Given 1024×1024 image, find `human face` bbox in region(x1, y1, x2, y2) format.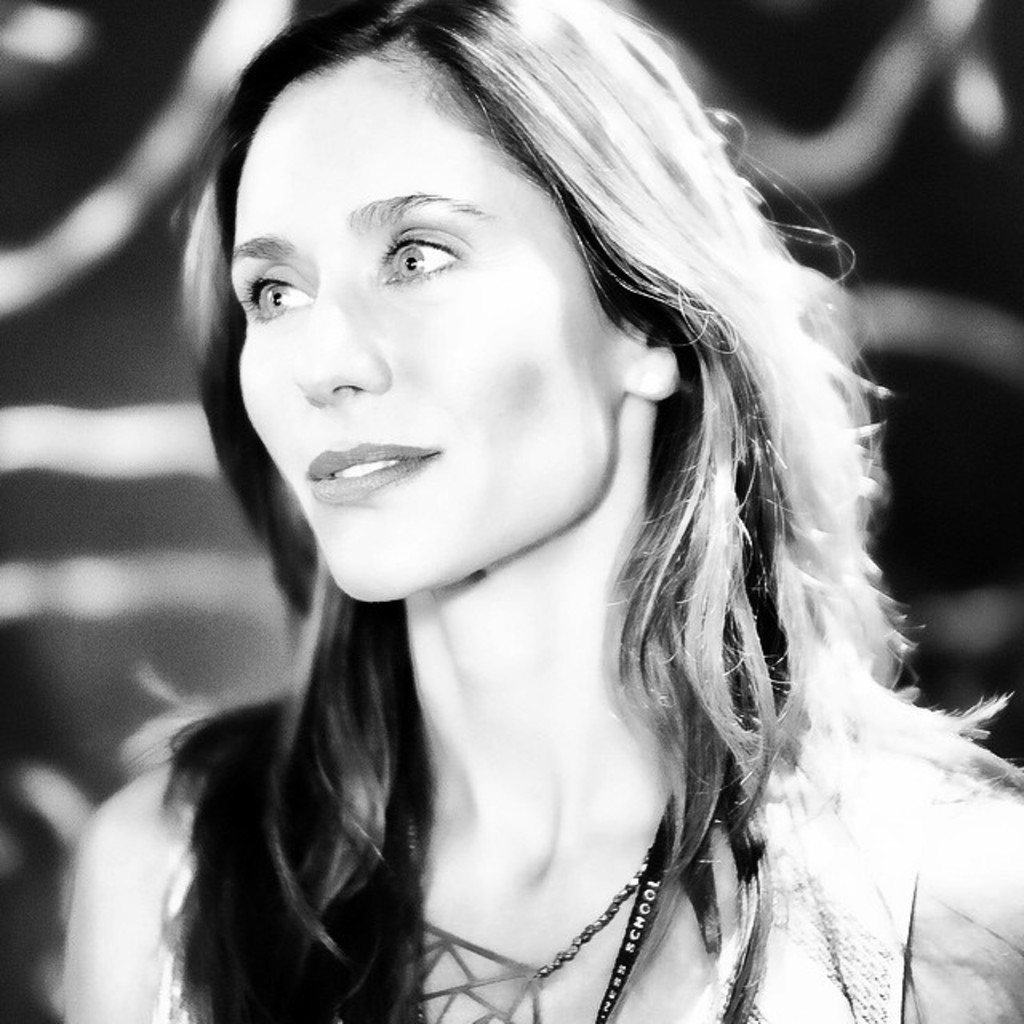
region(227, 53, 611, 606).
